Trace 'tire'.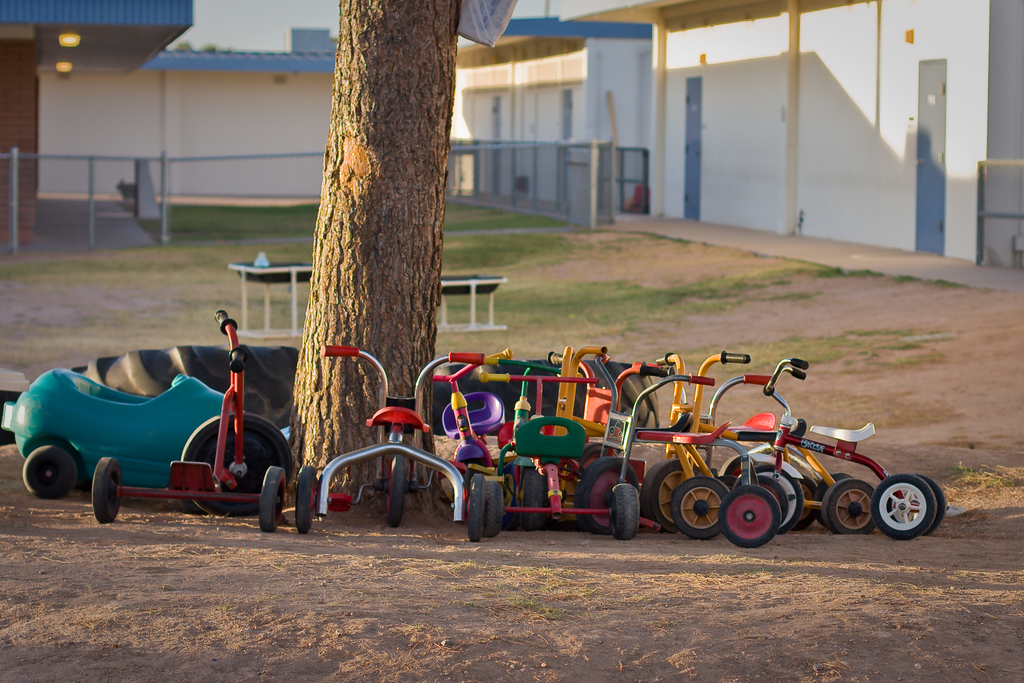
Traced to [left=577, top=436, right=619, bottom=470].
